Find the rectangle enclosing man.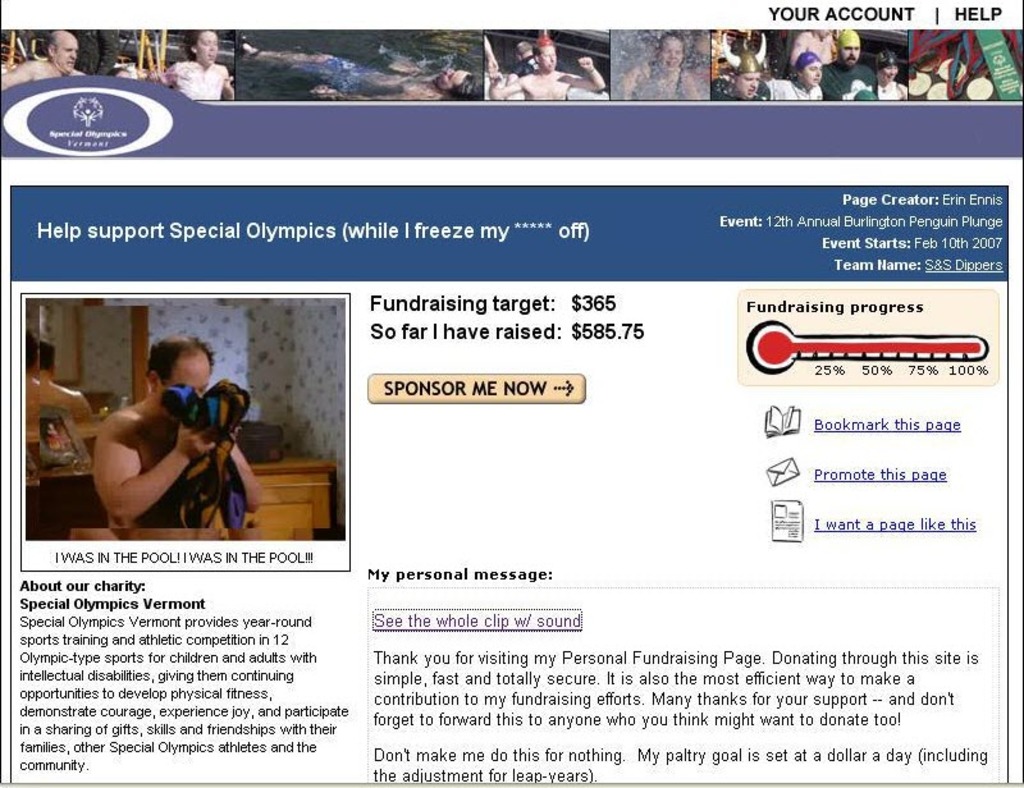
[left=81, top=336, right=250, bottom=554].
